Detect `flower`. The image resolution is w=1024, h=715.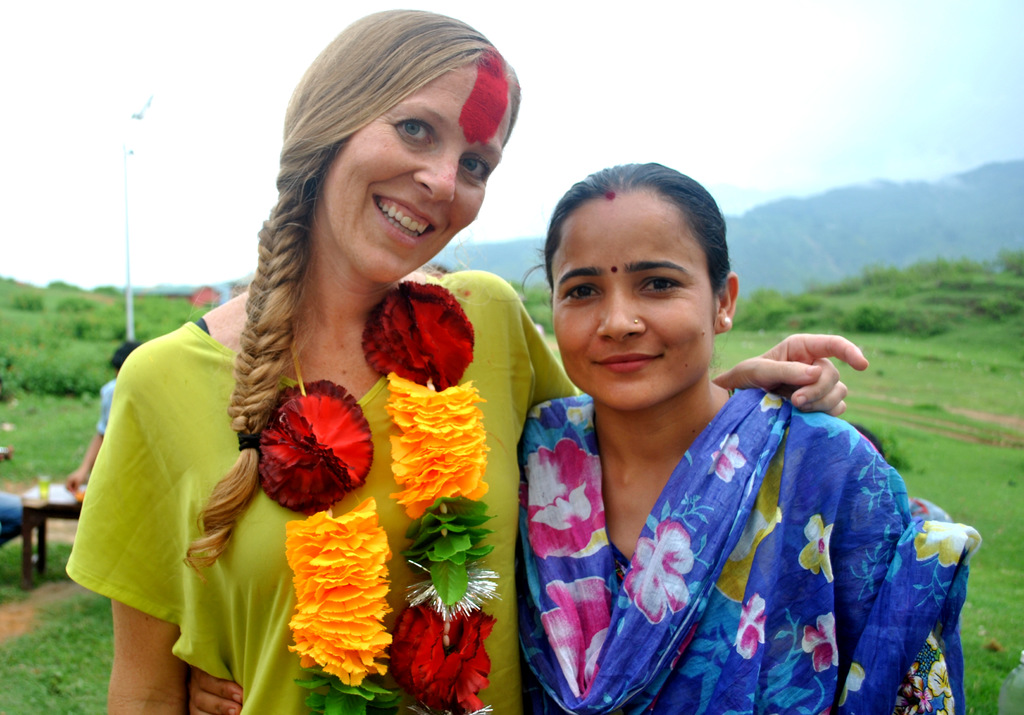
select_region(709, 434, 749, 484).
